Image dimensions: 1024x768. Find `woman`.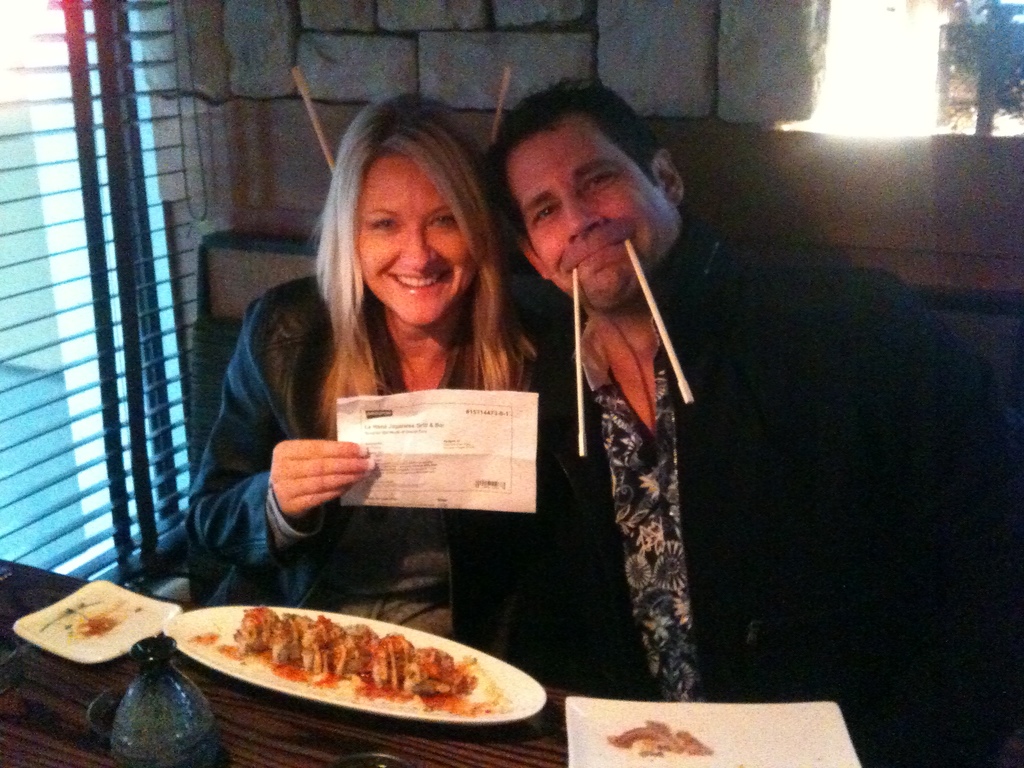
Rect(171, 129, 575, 630).
